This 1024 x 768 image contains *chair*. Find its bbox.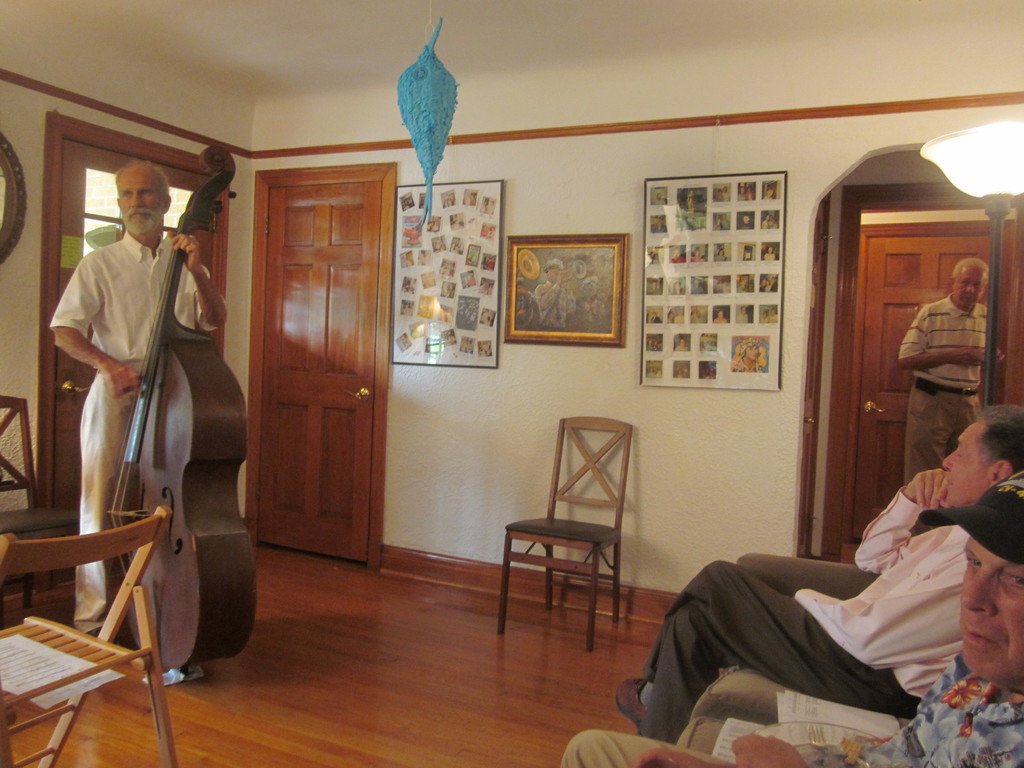
x1=0, y1=503, x2=174, y2=767.
